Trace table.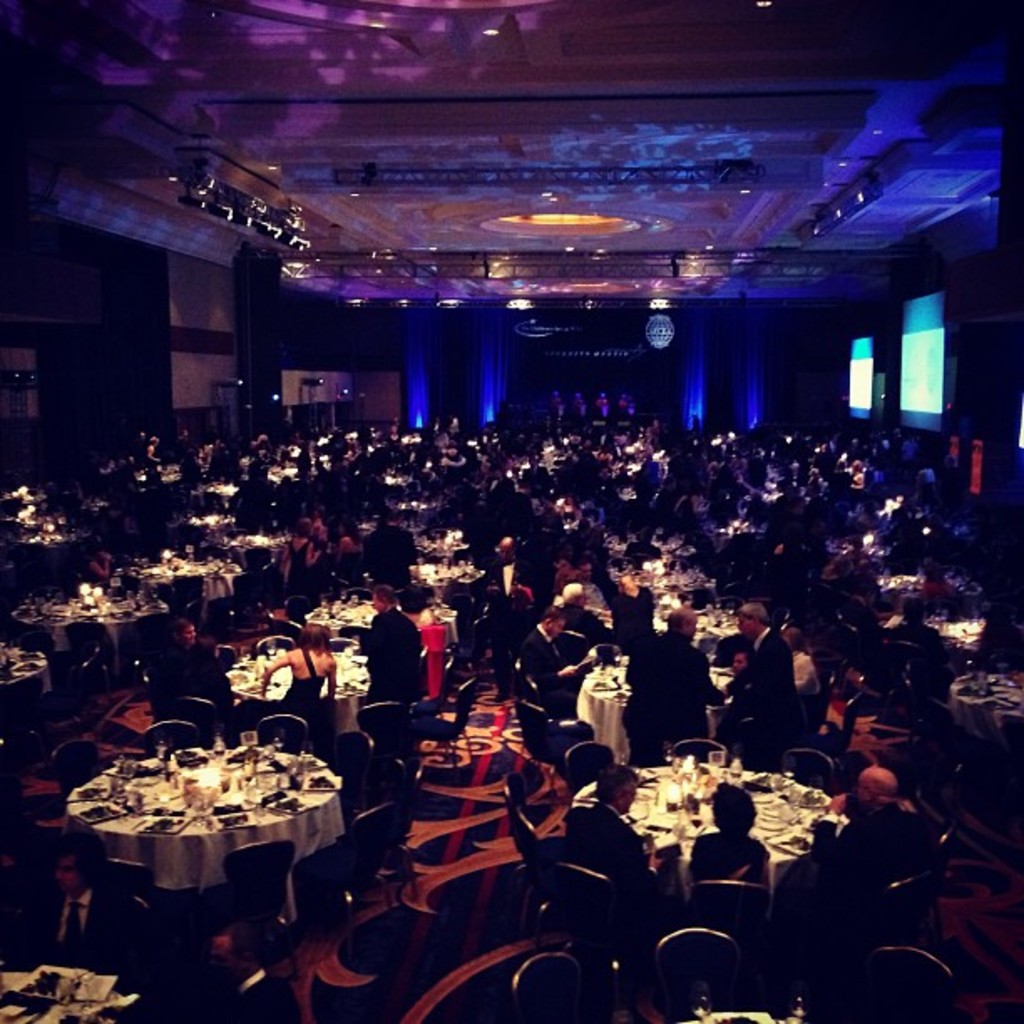
Traced to [648, 606, 740, 654].
